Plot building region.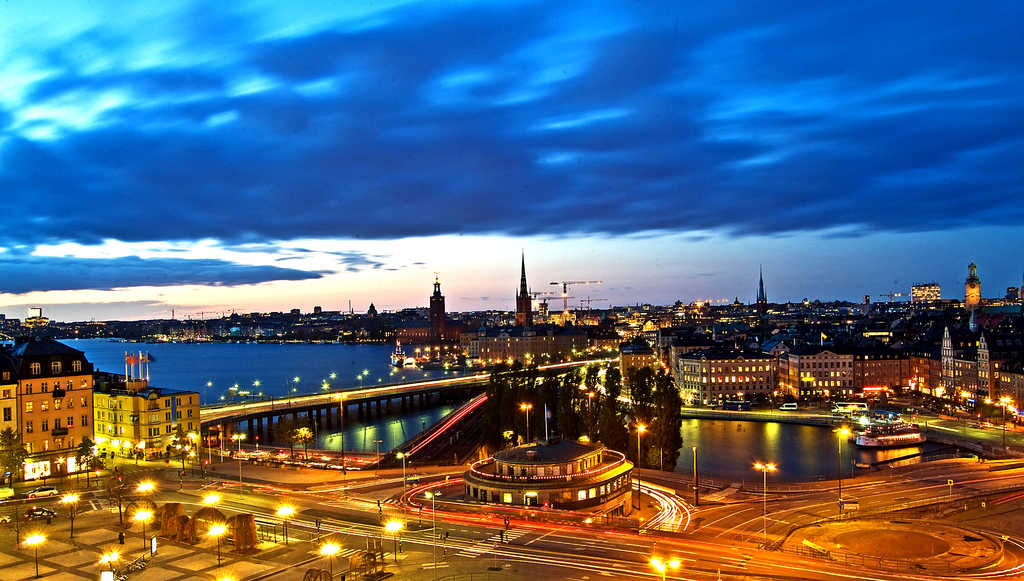
Plotted at box(480, 252, 576, 370).
